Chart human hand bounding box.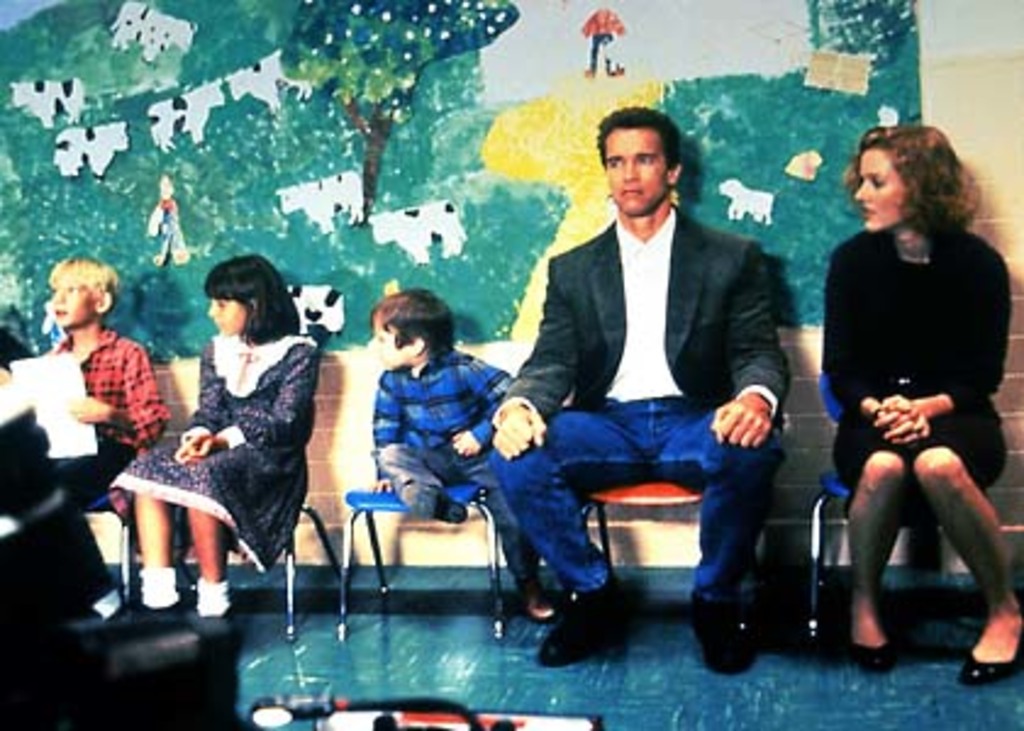
Charted: rect(71, 395, 110, 424).
